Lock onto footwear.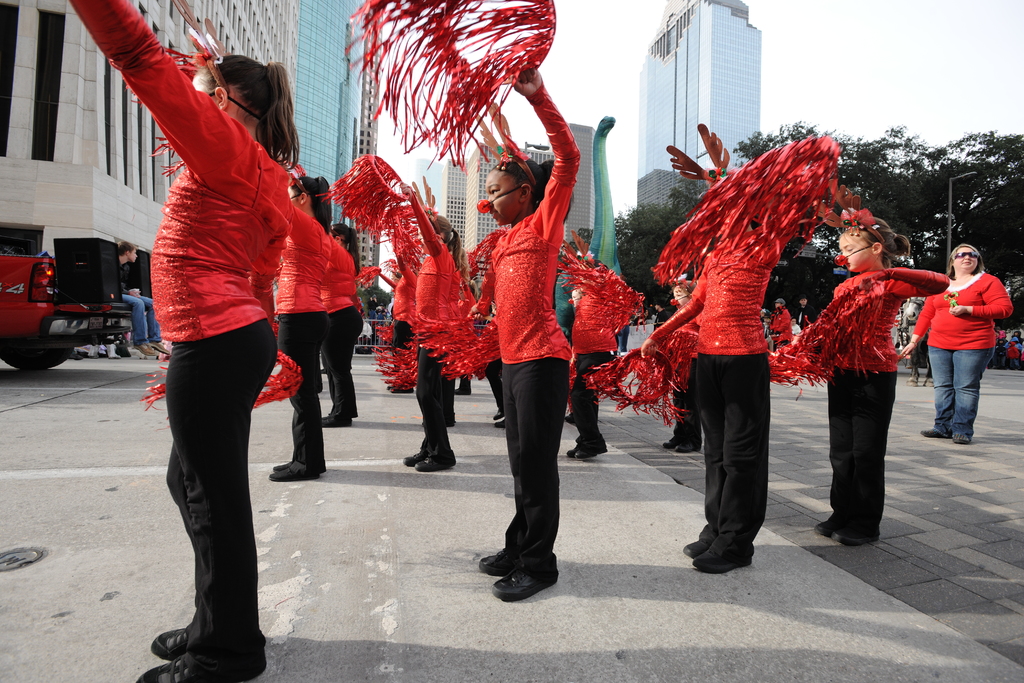
Locked: 445:420:454:427.
